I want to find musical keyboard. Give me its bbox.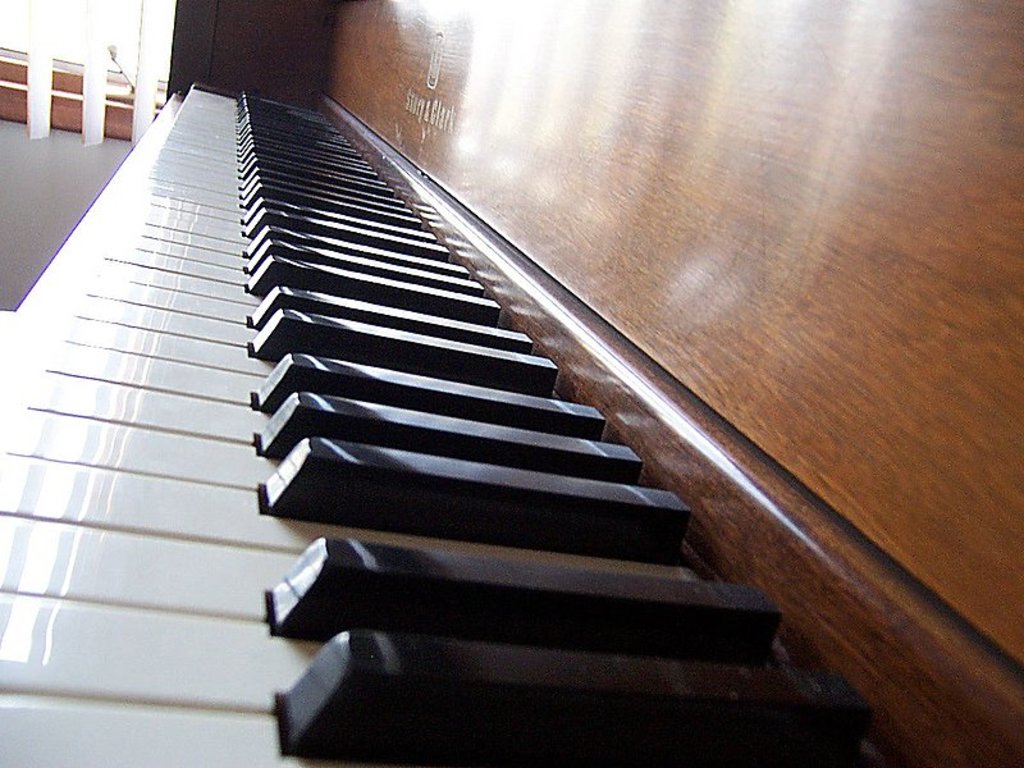
(x1=0, y1=68, x2=901, y2=767).
